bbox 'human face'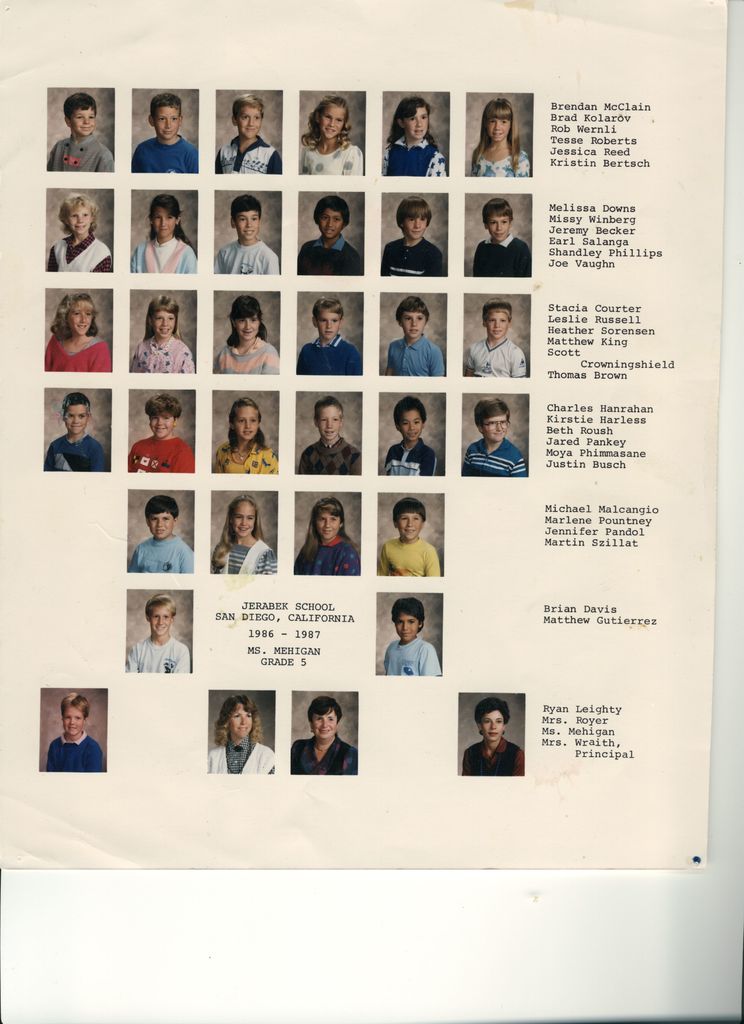
(left=233, top=211, right=259, bottom=237)
